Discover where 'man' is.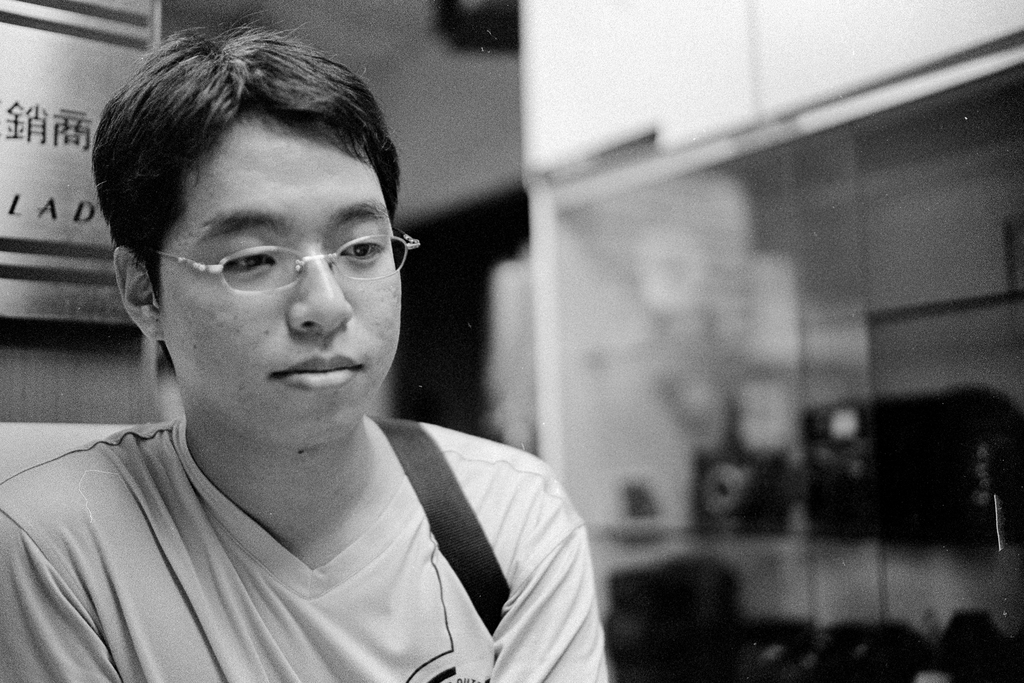
Discovered at x1=19 y1=45 x2=630 y2=680.
